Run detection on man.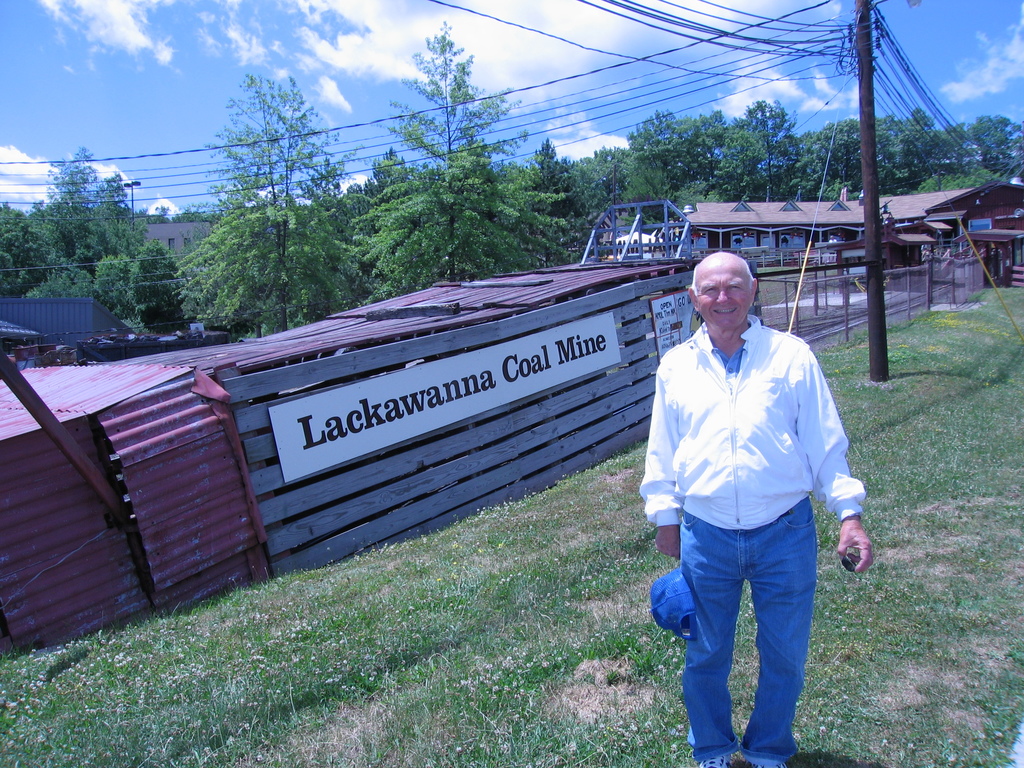
Result: (x1=638, y1=245, x2=858, y2=756).
